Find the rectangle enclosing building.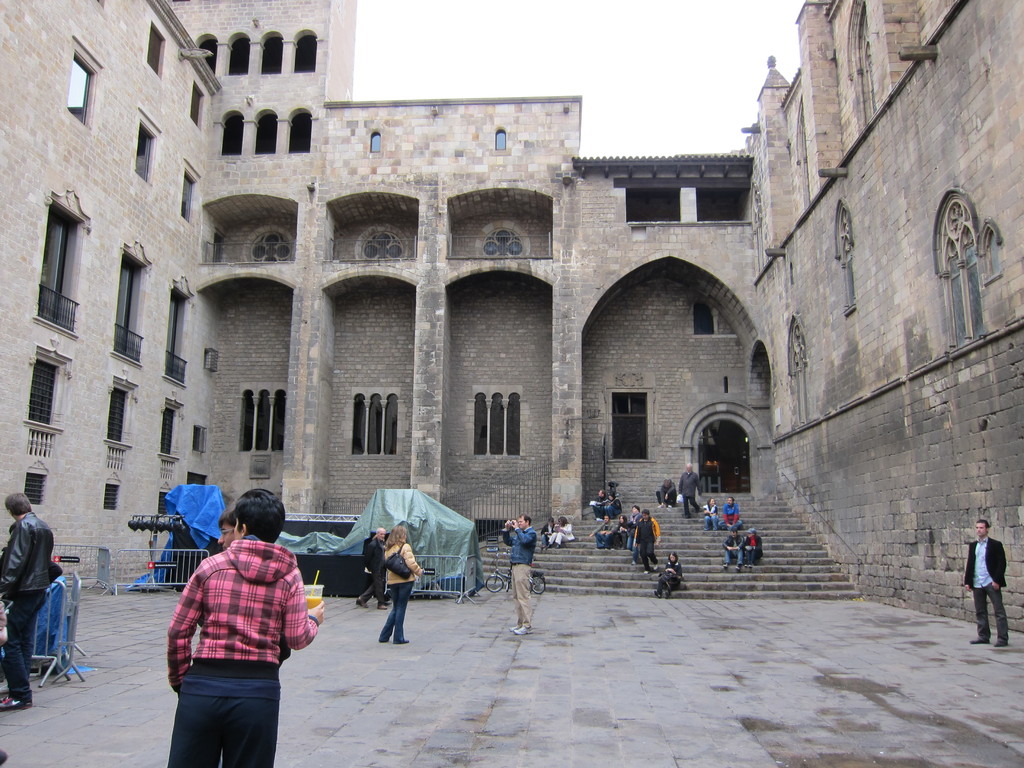
(0,0,1023,600).
